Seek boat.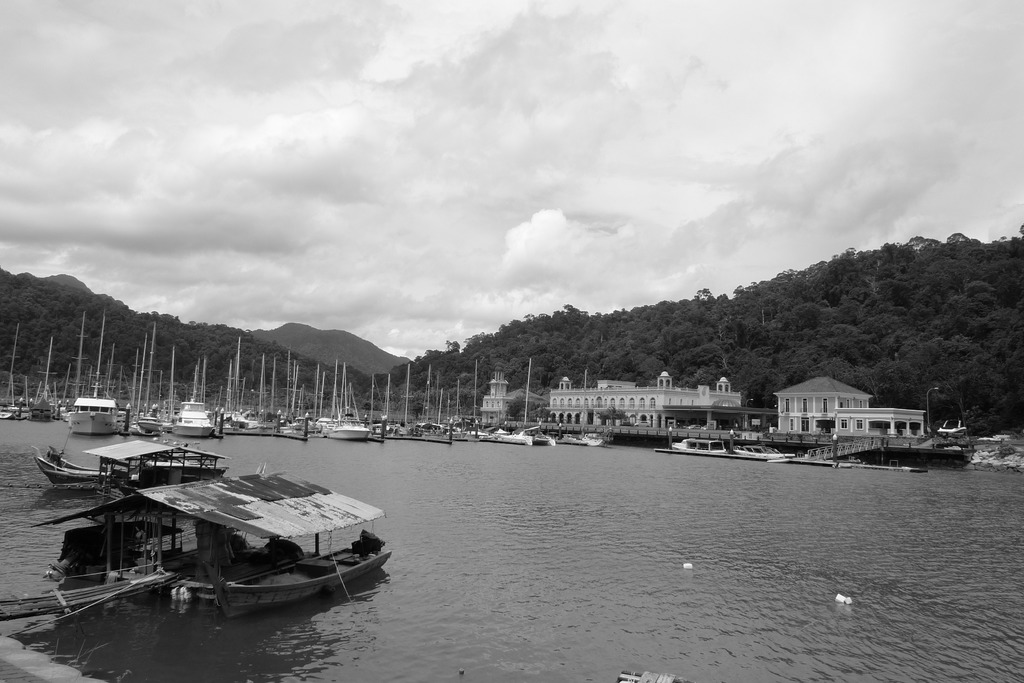
crop(731, 444, 796, 459).
